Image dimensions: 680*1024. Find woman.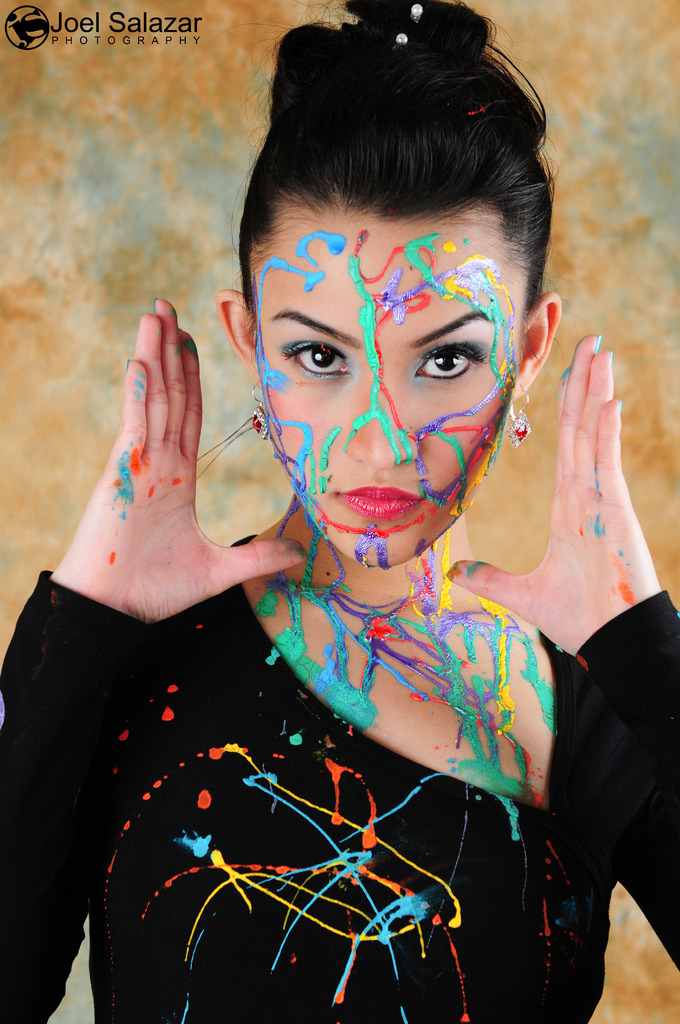
bbox=(42, 28, 652, 1020).
